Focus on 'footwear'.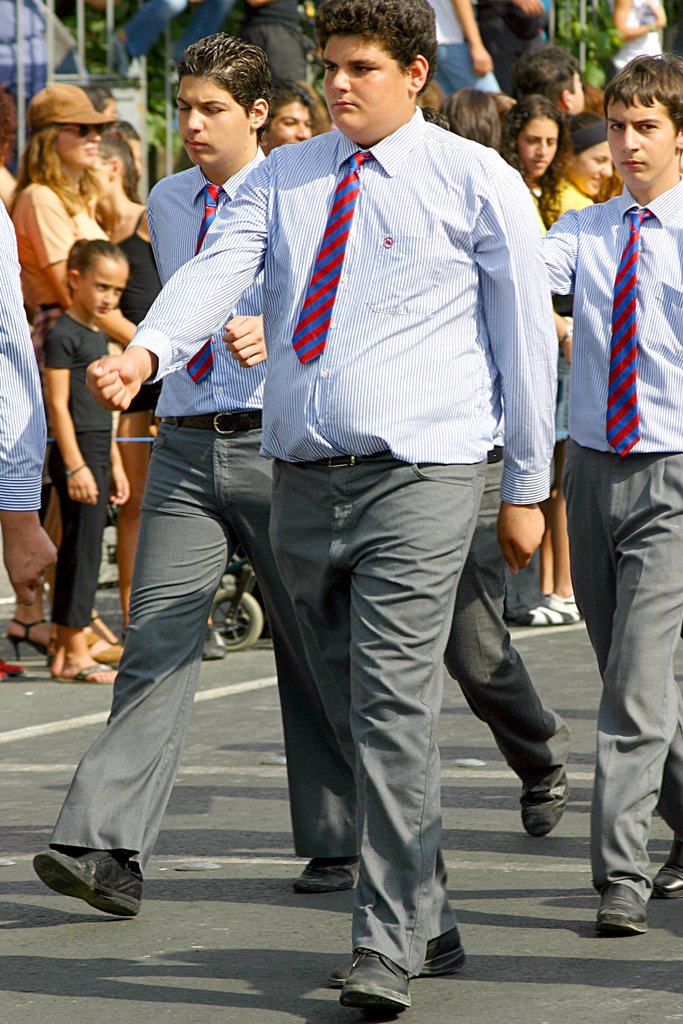
Focused at 520 764 566 837.
